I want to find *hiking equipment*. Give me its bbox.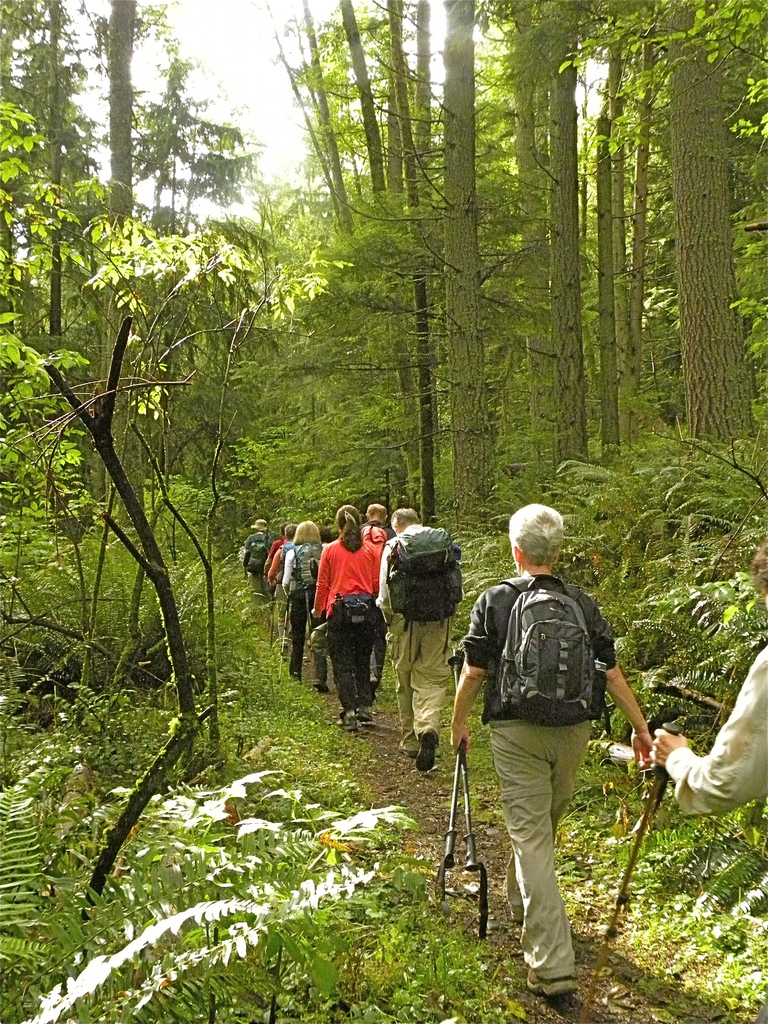
left=381, top=521, right=466, bottom=662.
